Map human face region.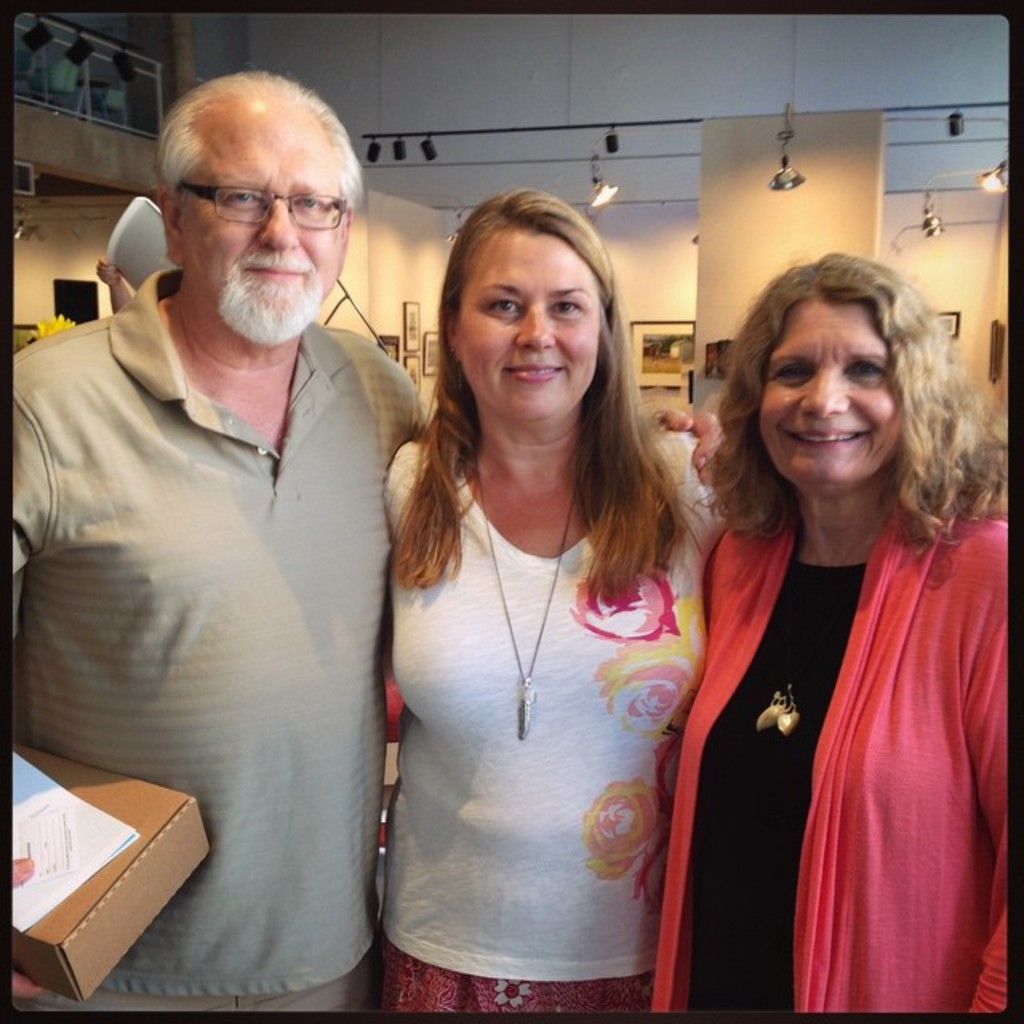
Mapped to <box>762,285,899,488</box>.
